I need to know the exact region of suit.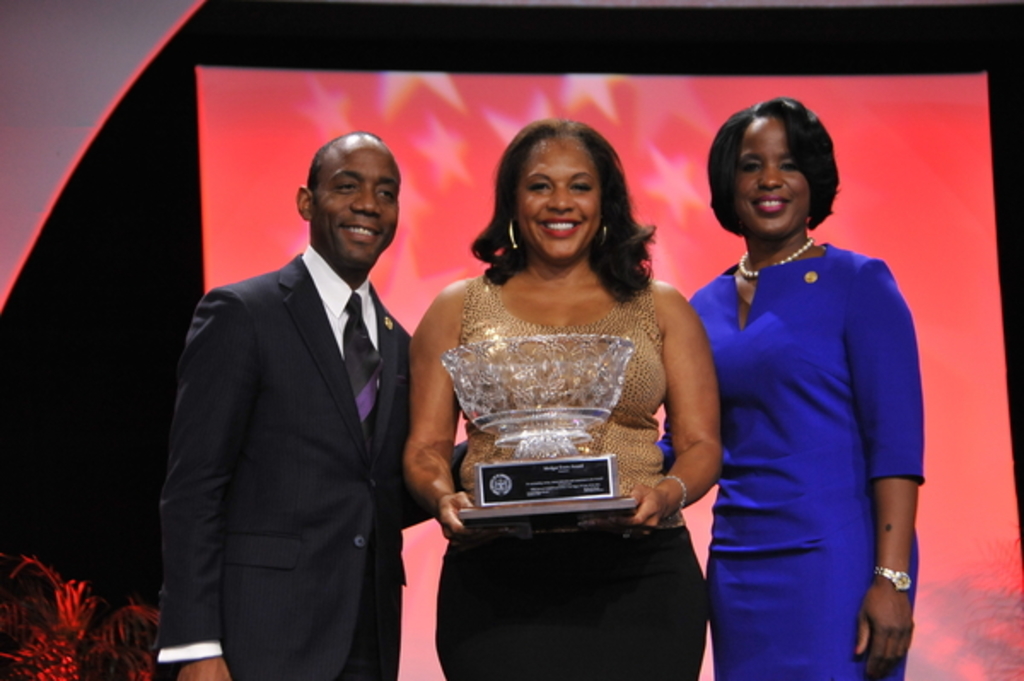
Region: 159/253/461/669.
